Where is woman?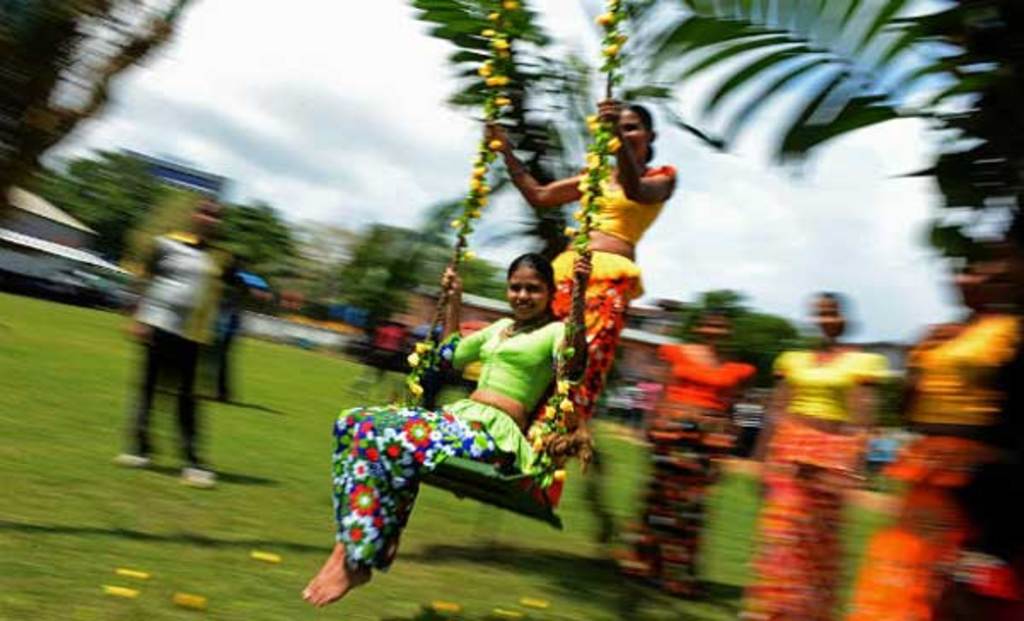
<region>739, 288, 894, 619</region>.
